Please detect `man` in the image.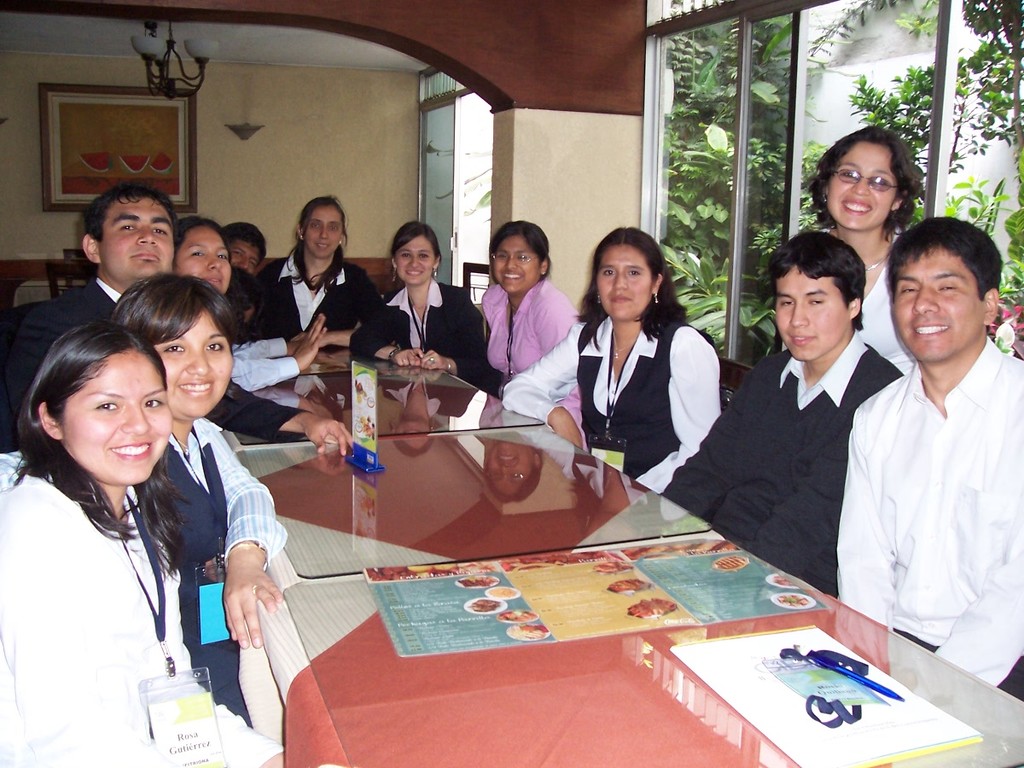
[left=225, top=219, right=268, bottom=276].
